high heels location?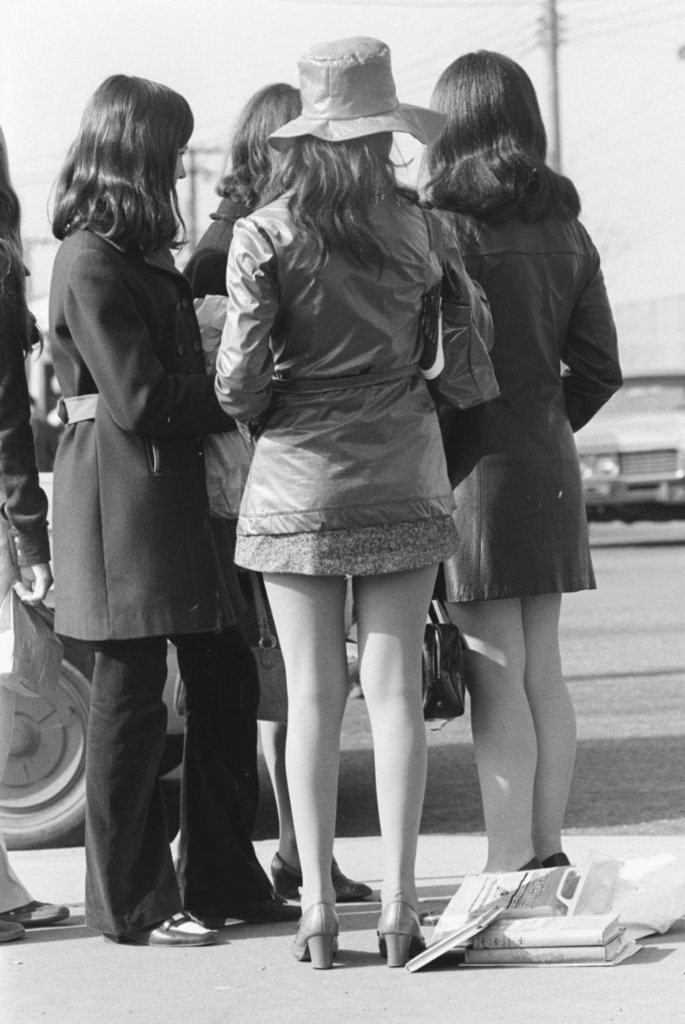
(267,849,375,899)
